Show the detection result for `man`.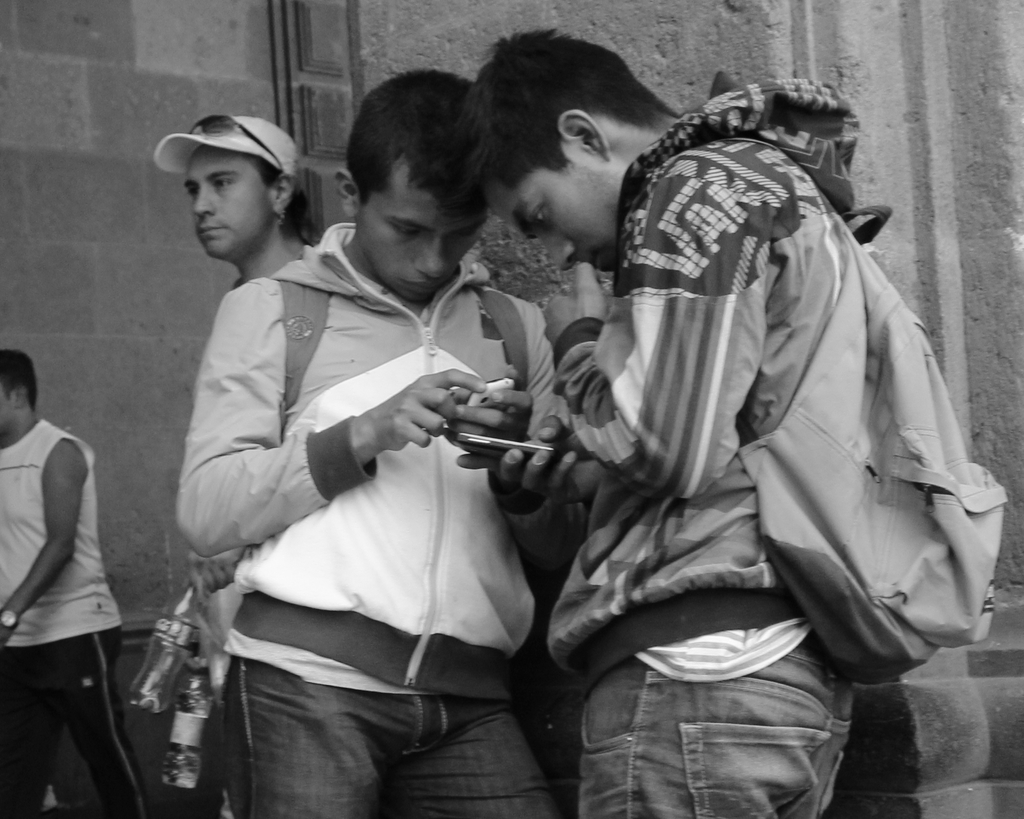
l=461, t=31, r=876, b=818.
